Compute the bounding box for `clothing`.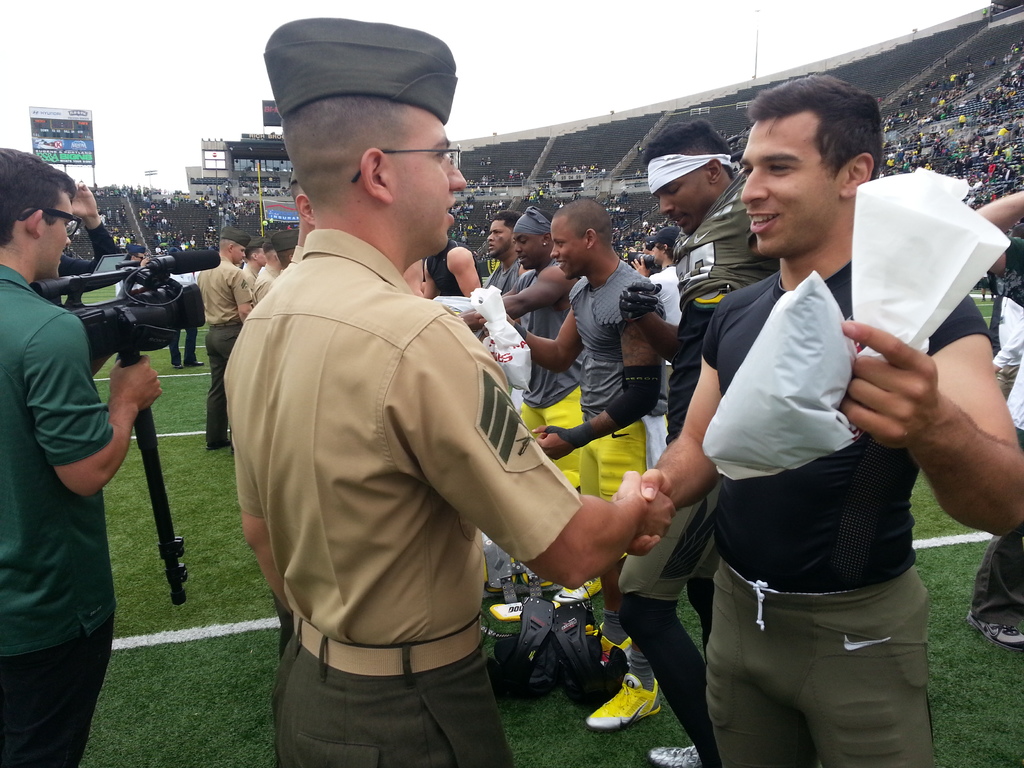
x1=29 y1=214 x2=123 y2=314.
